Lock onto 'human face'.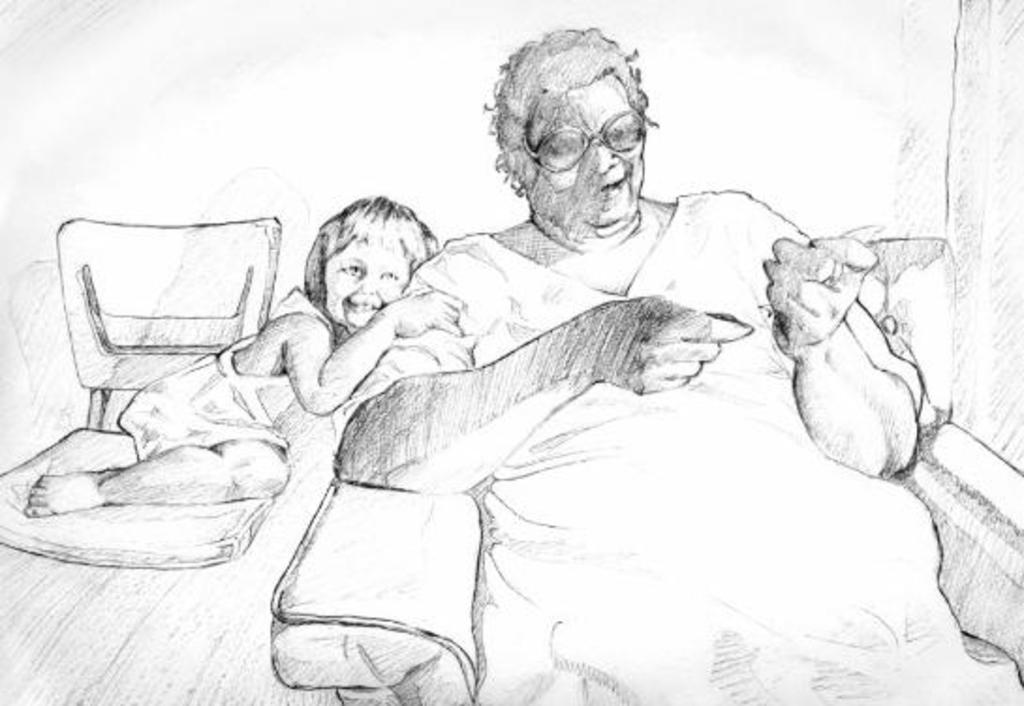
Locked: bbox=[319, 240, 411, 330].
